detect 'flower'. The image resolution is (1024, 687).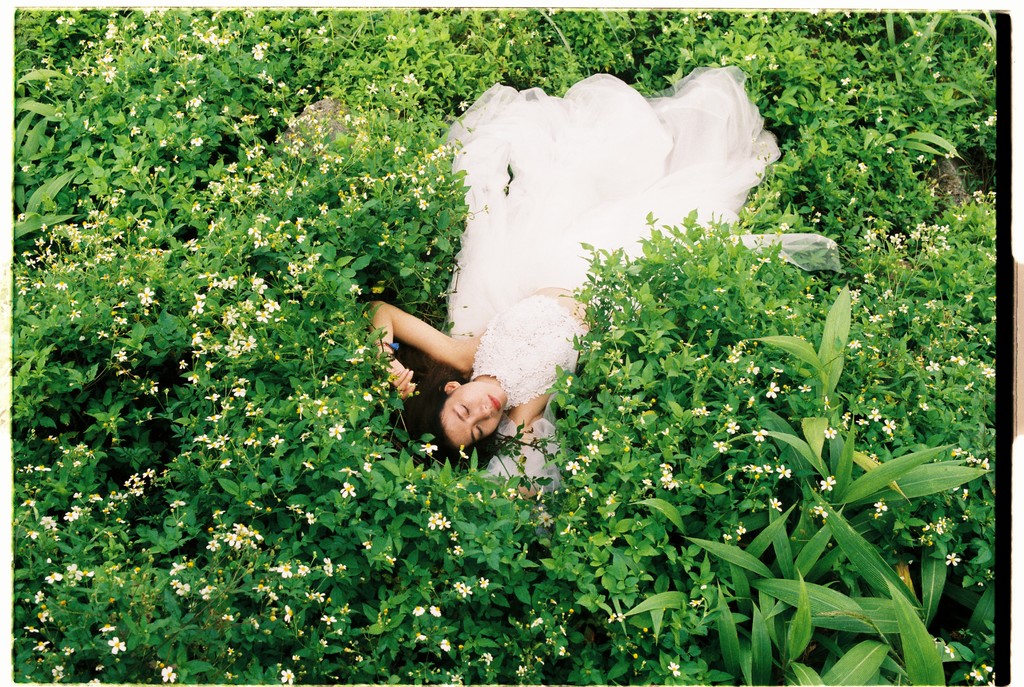
[277,236,296,243].
